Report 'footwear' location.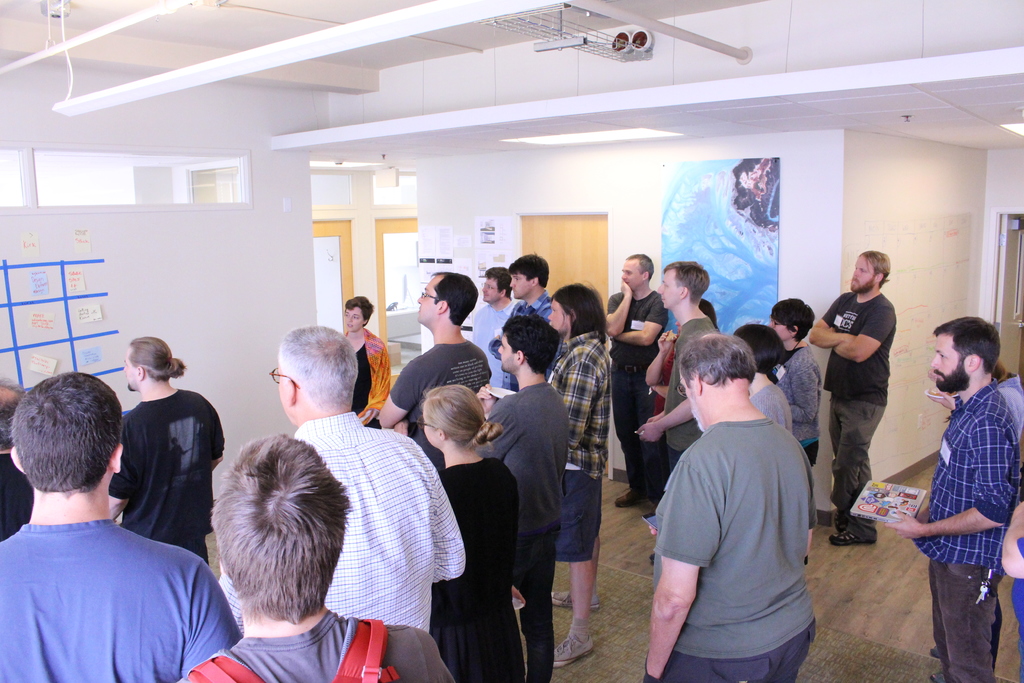
Report: [left=548, top=592, right=609, bottom=611].
